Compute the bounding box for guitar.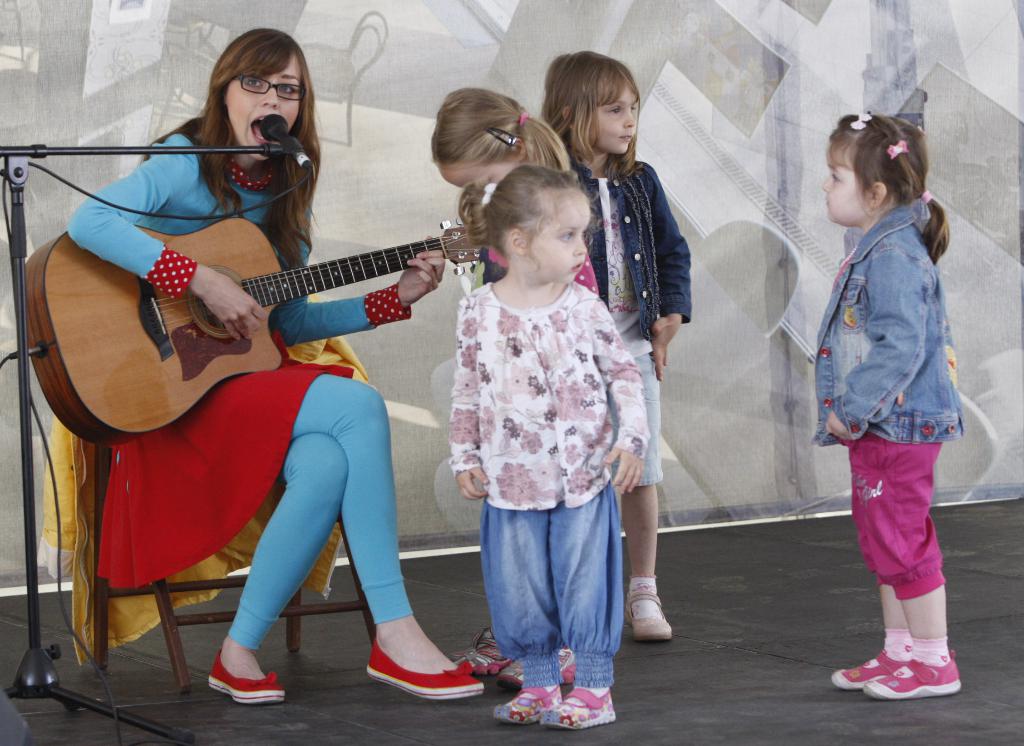
Rect(25, 215, 486, 446).
